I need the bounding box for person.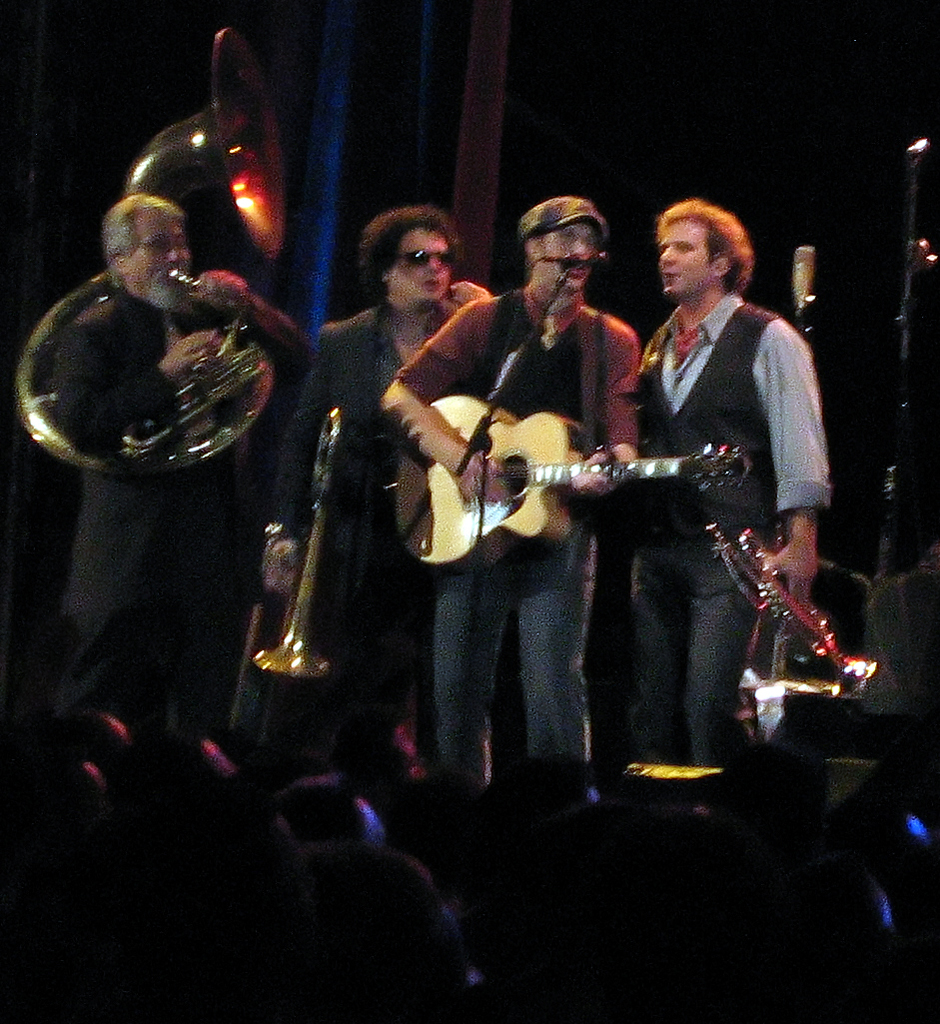
Here it is: box(253, 200, 497, 770).
